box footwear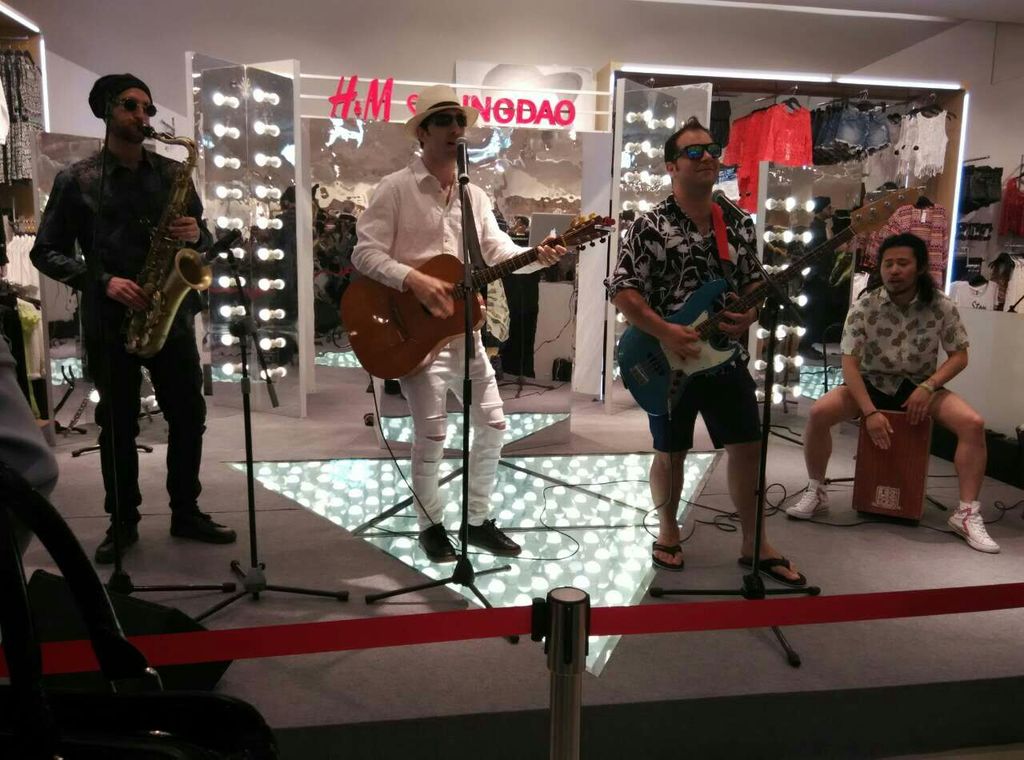
[779,488,836,521]
